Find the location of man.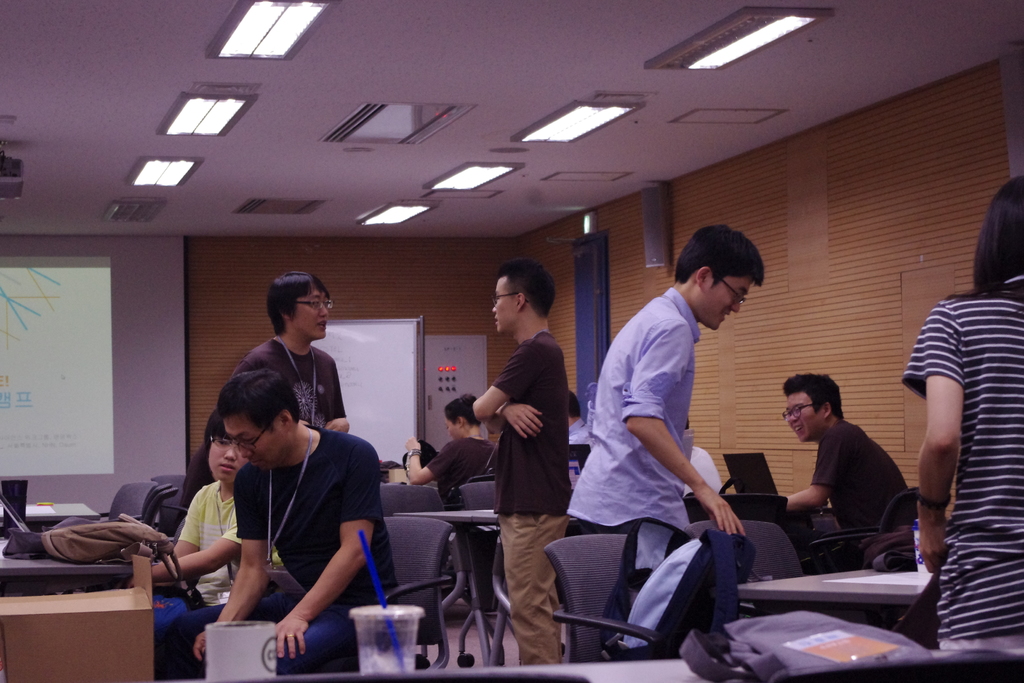
Location: crop(239, 270, 359, 425).
